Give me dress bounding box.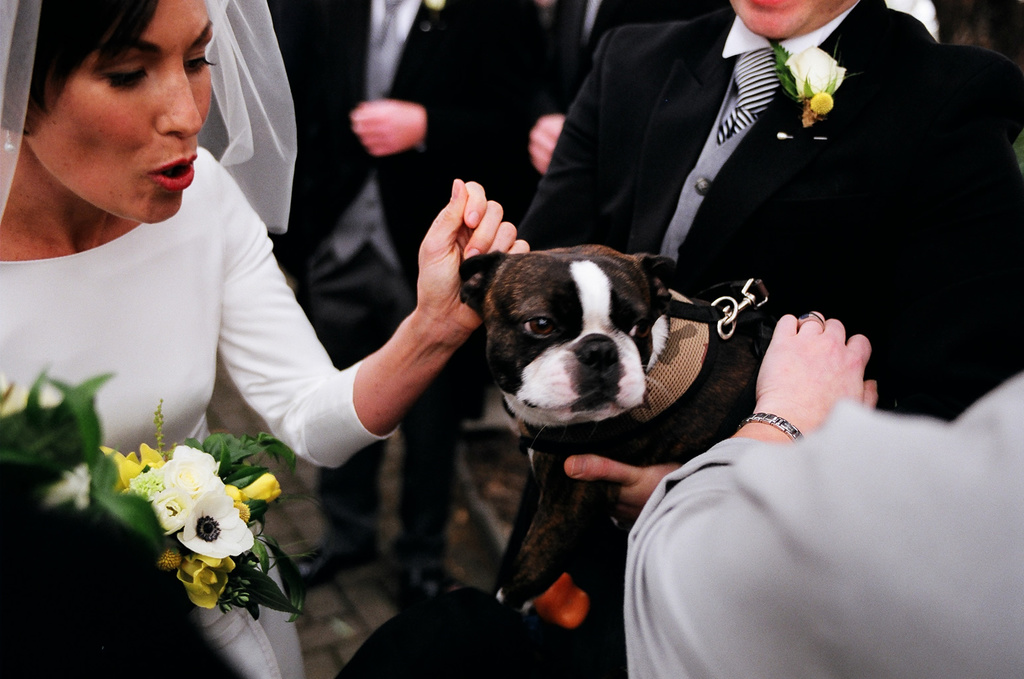
[x1=0, y1=147, x2=400, y2=678].
